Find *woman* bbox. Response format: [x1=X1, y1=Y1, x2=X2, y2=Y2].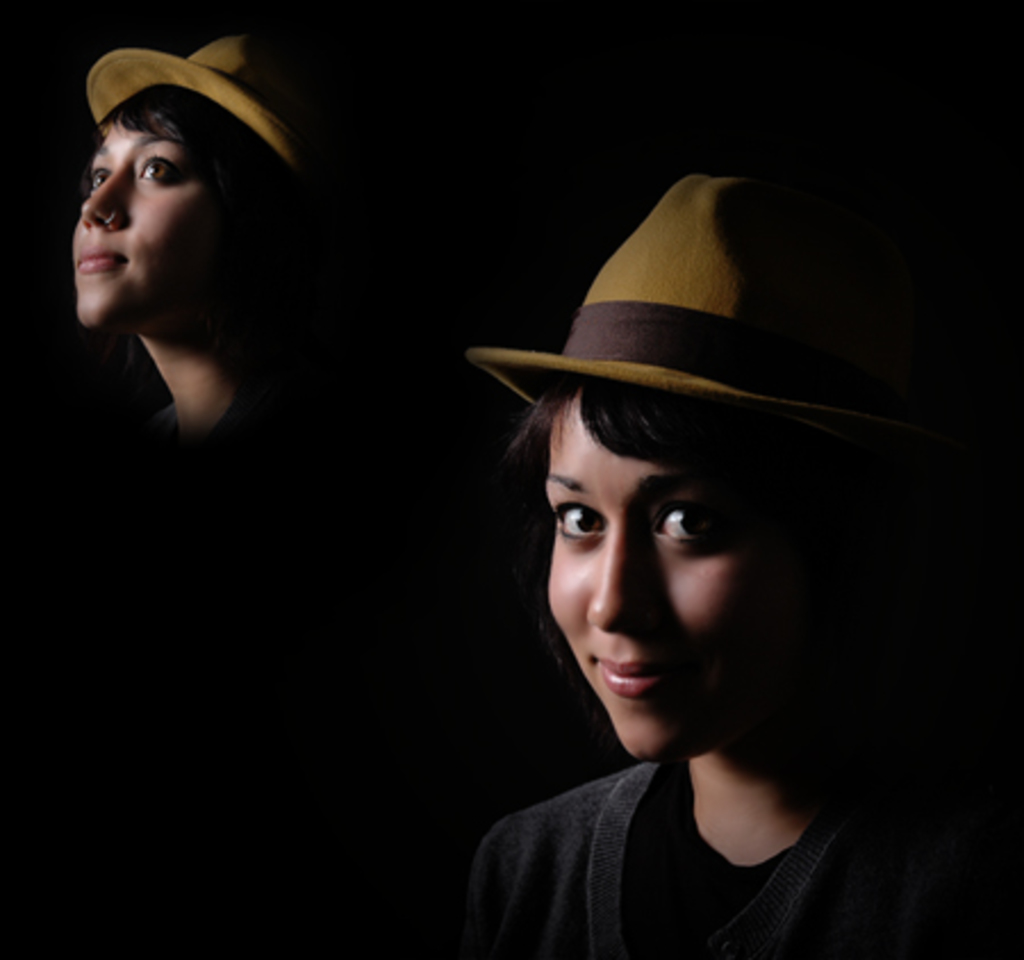
[x1=400, y1=184, x2=1008, y2=959].
